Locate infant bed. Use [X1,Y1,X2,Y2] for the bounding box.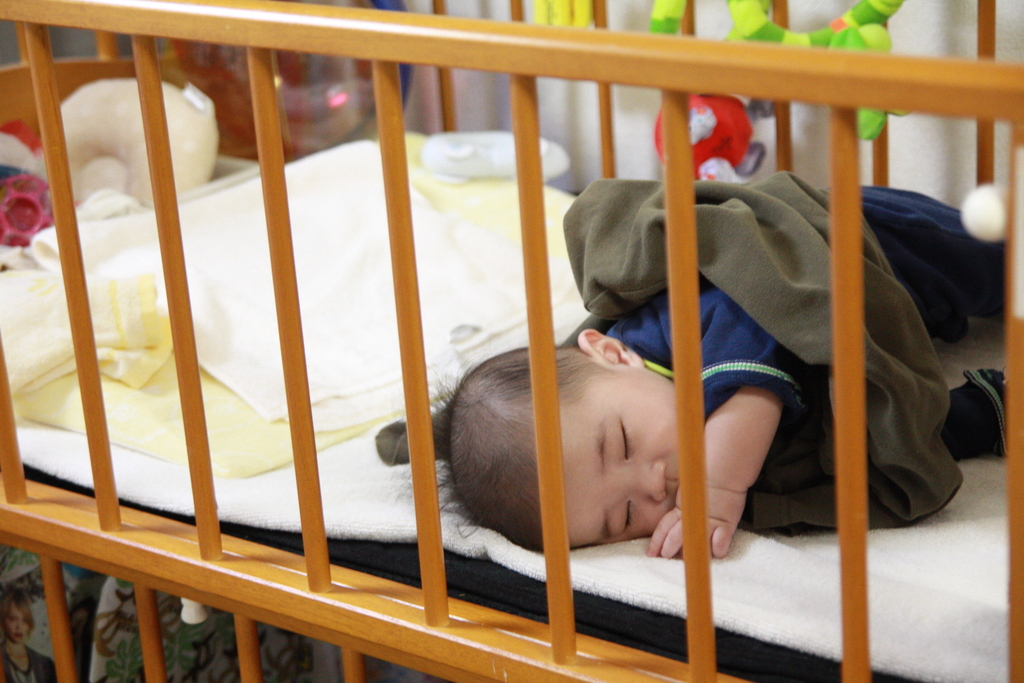
[0,0,1023,682].
